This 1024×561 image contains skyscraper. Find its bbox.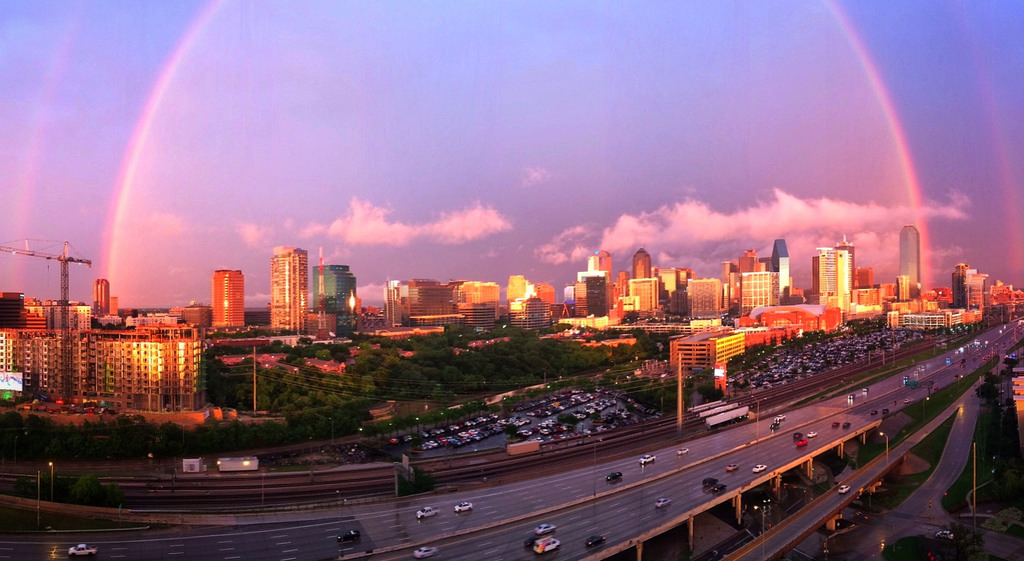
269 247 301 338.
